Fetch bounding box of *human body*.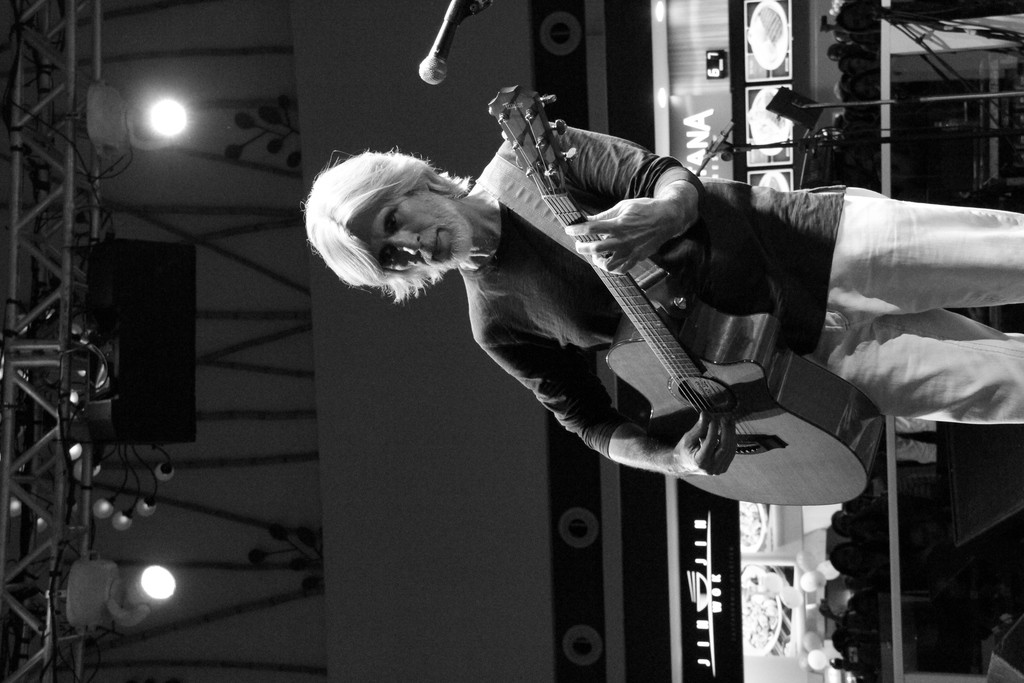
Bbox: left=302, top=117, right=1023, bottom=478.
